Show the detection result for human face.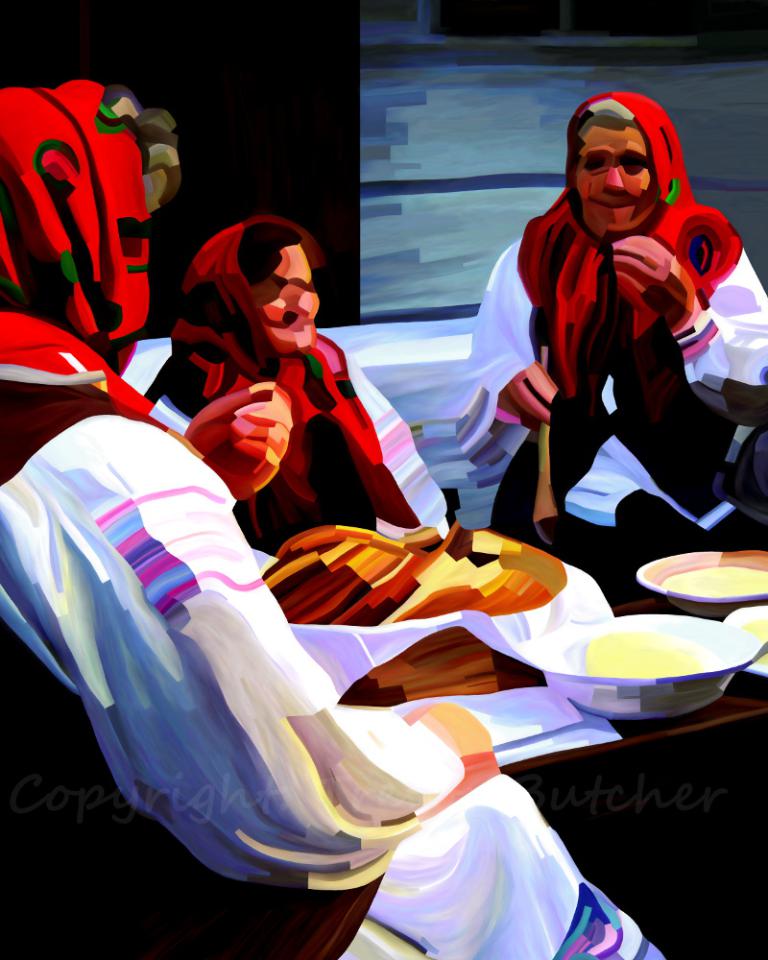
bbox(249, 233, 314, 347).
